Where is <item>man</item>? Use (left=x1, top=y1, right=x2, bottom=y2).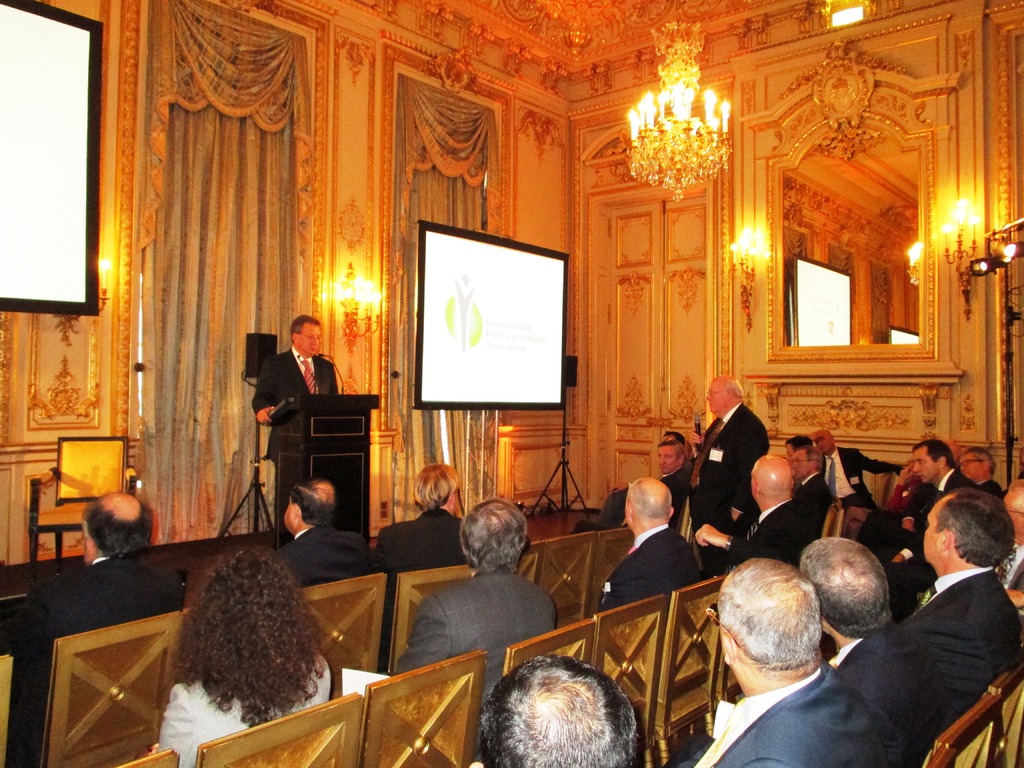
(left=383, top=461, right=474, bottom=578).
